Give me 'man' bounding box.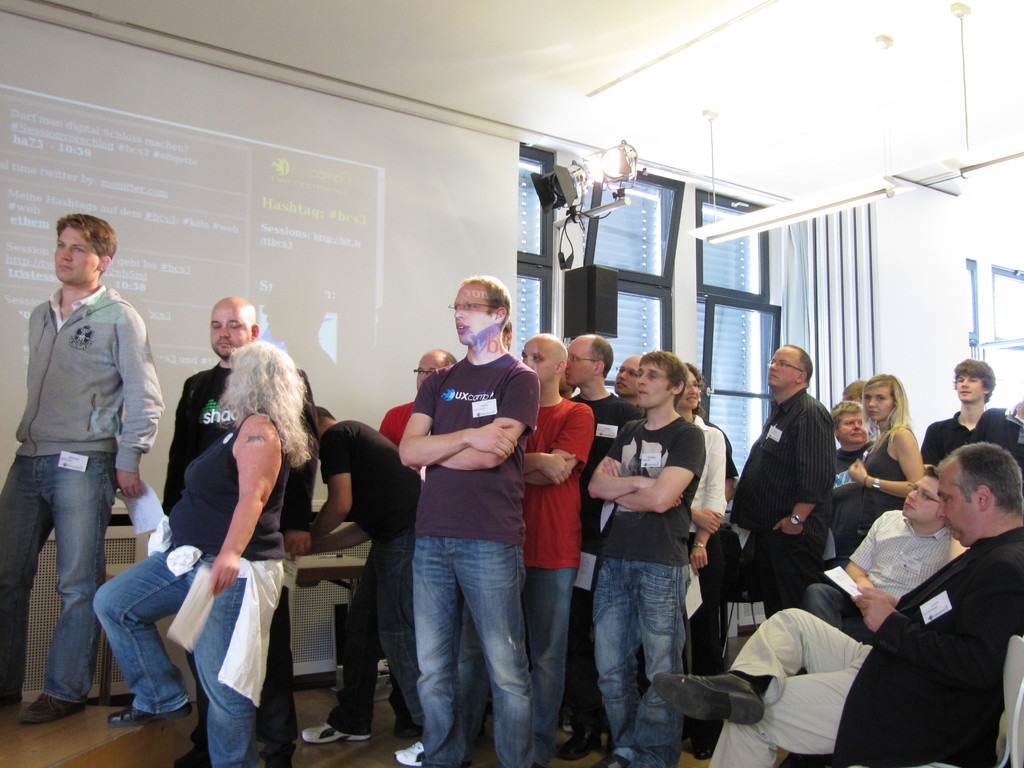
crop(806, 466, 966, 641).
